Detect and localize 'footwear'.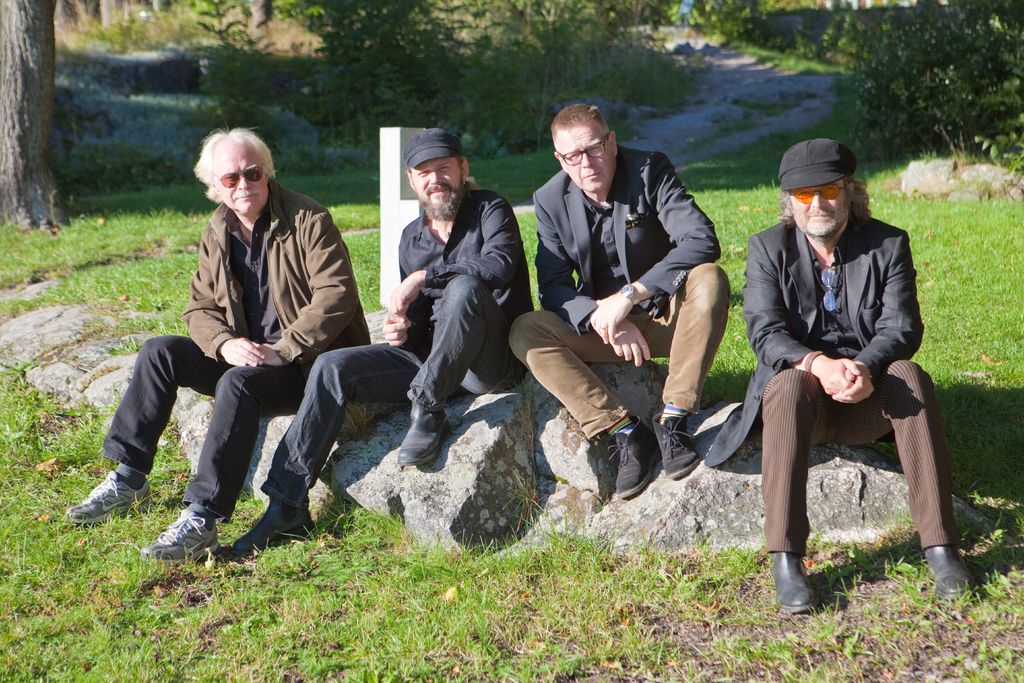
Localized at locate(922, 545, 979, 602).
